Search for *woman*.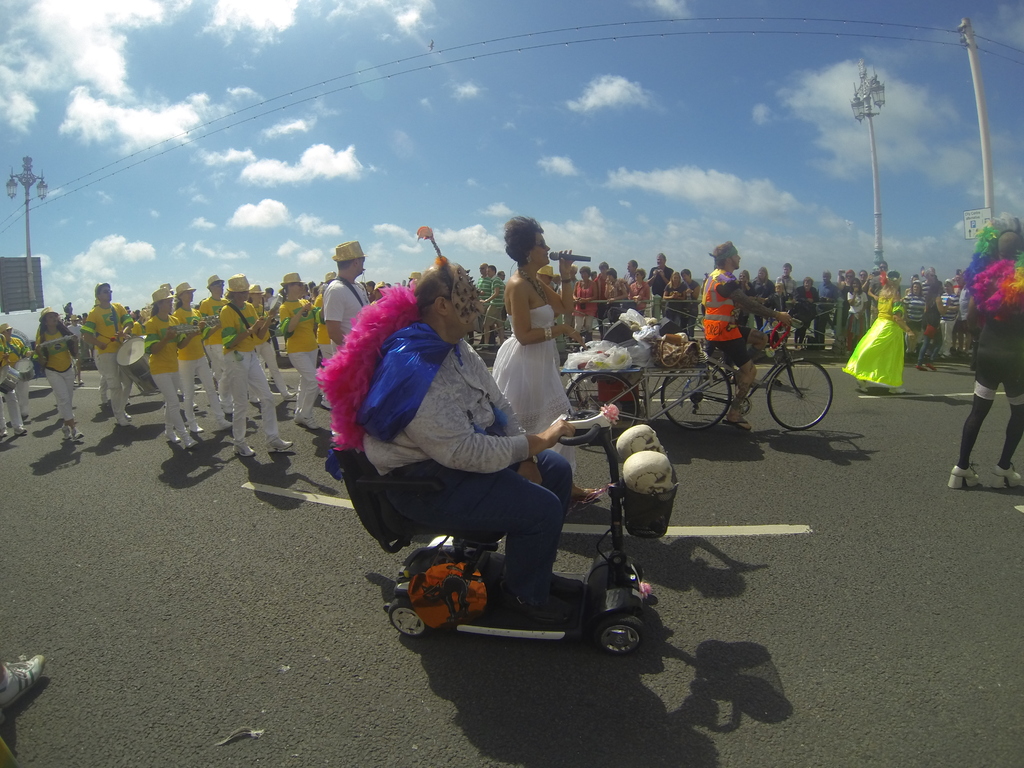
Found at <box>847,275,912,388</box>.
